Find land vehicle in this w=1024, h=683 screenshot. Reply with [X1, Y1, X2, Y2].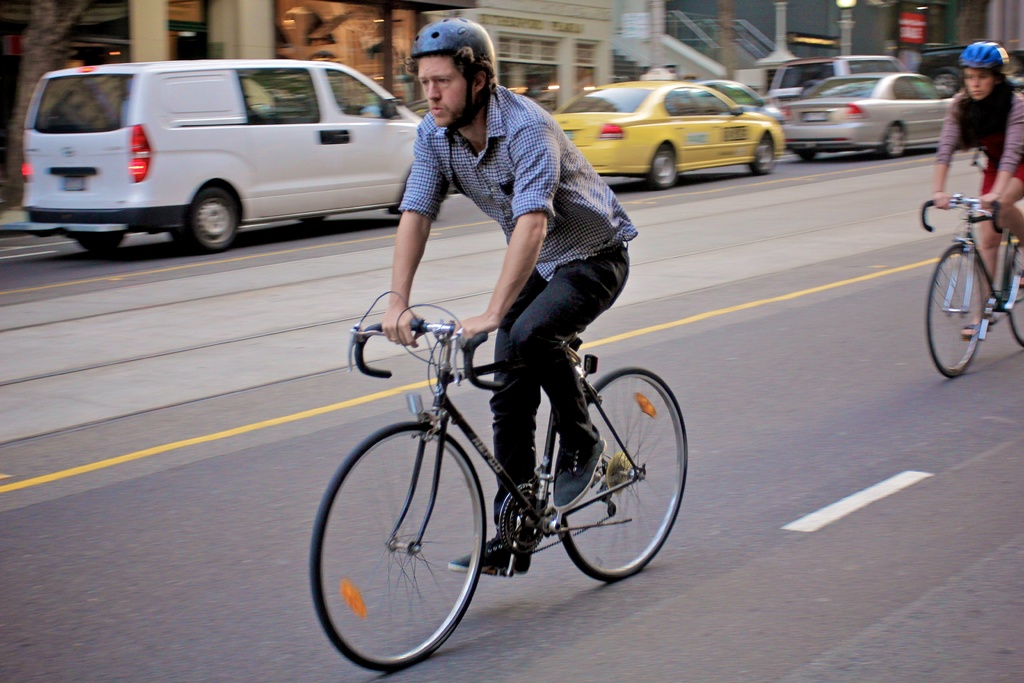
[767, 53, 903, 114].
